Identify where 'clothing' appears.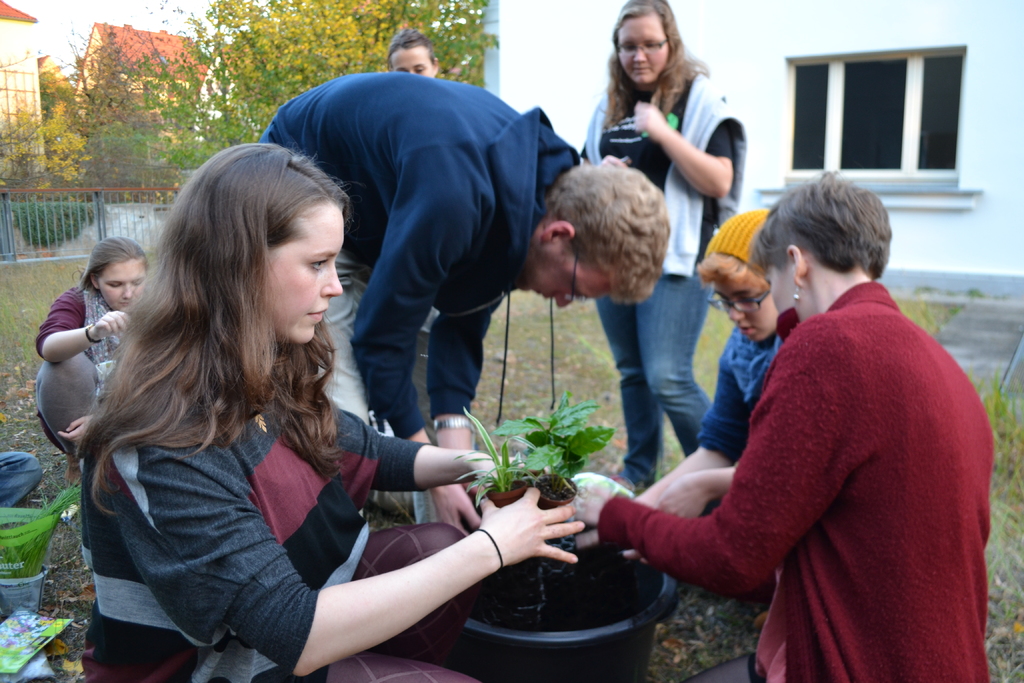
Appears at crop(644, 230, 985, 668).
